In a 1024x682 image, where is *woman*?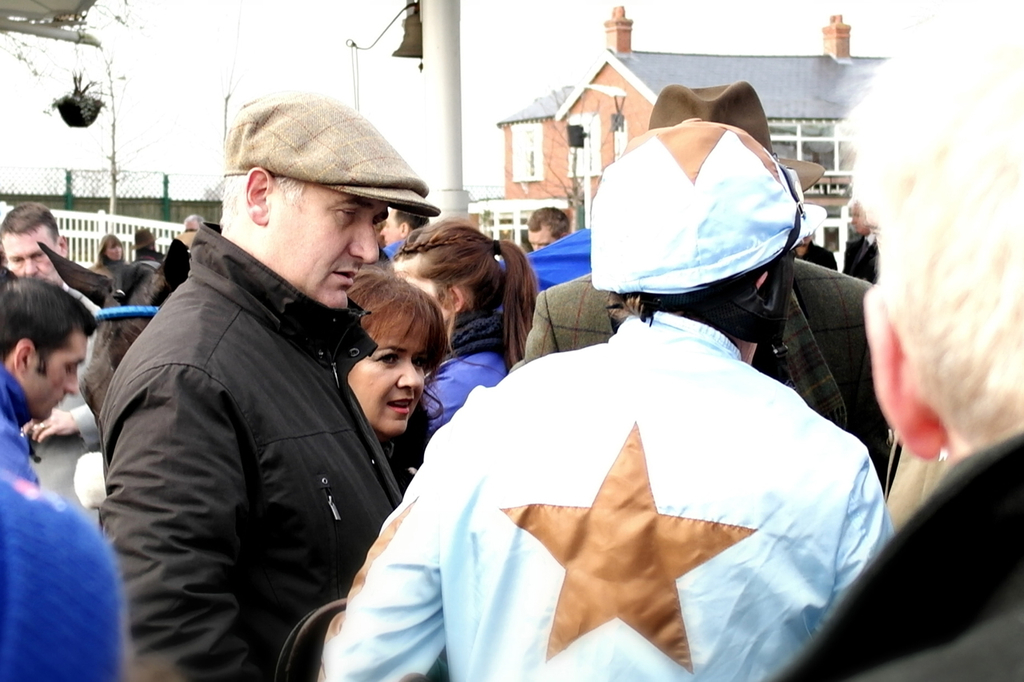
386:218:542:435.
